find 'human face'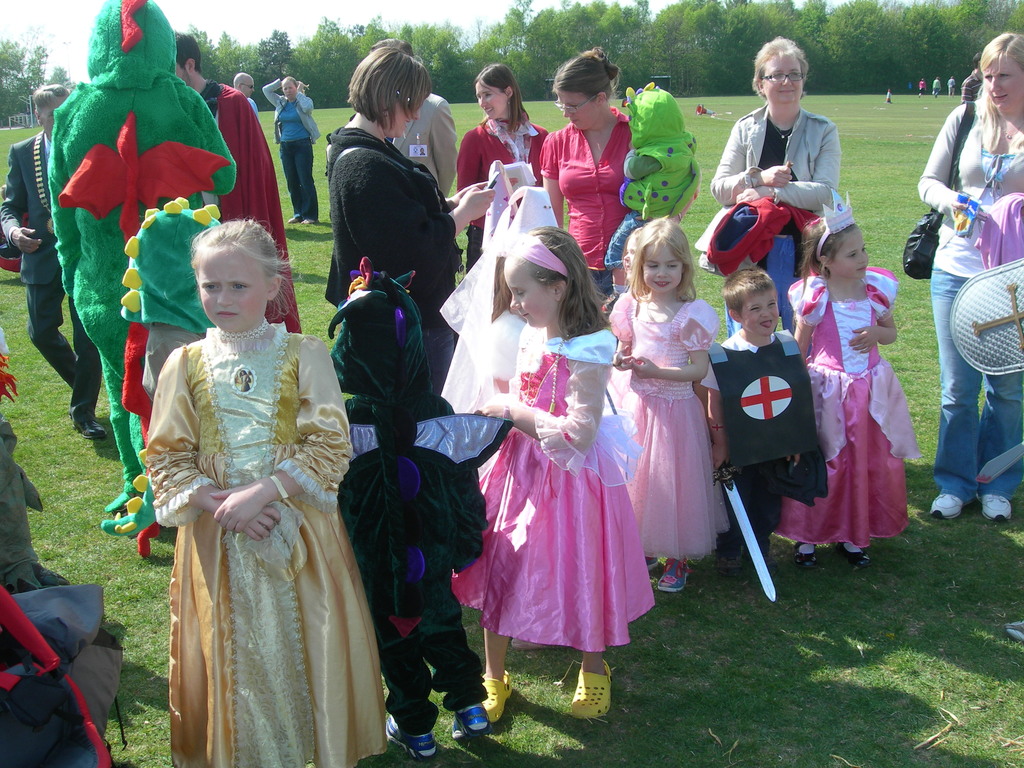
box(246, 80, 255, 95)
